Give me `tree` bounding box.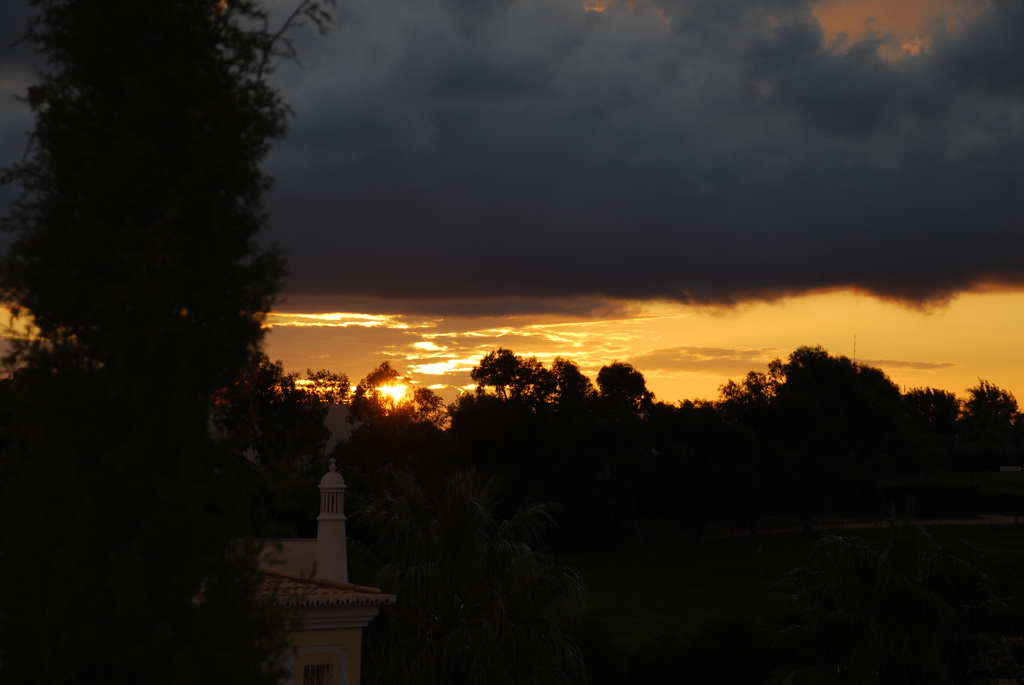
l=554, t=356, r=586, b=399.
